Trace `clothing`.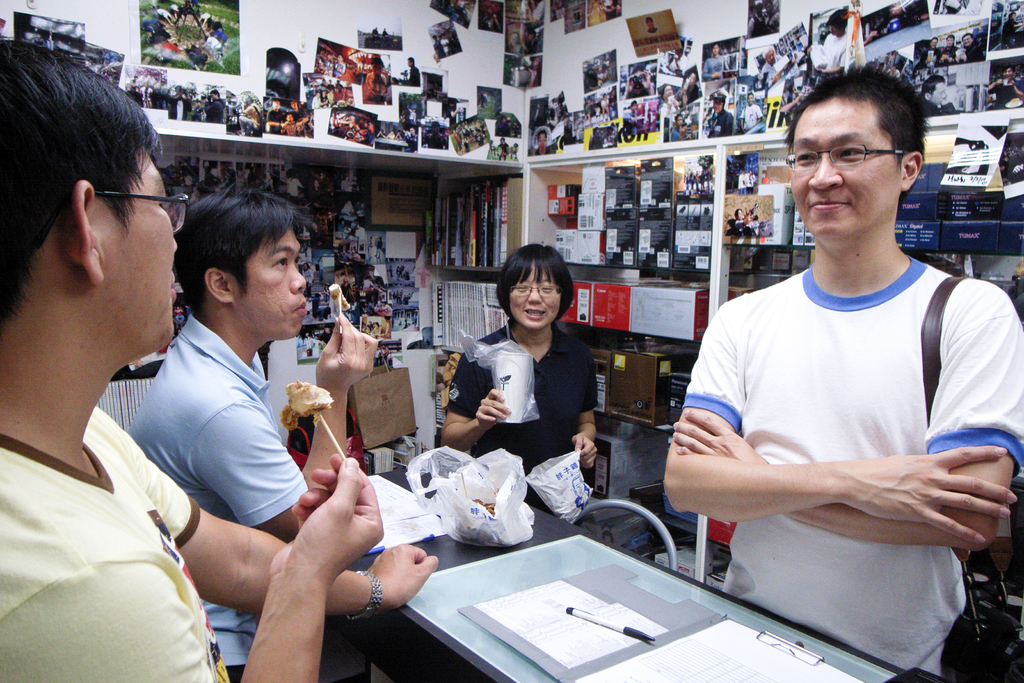
Traced to locate(0, 404, 235, 682).
